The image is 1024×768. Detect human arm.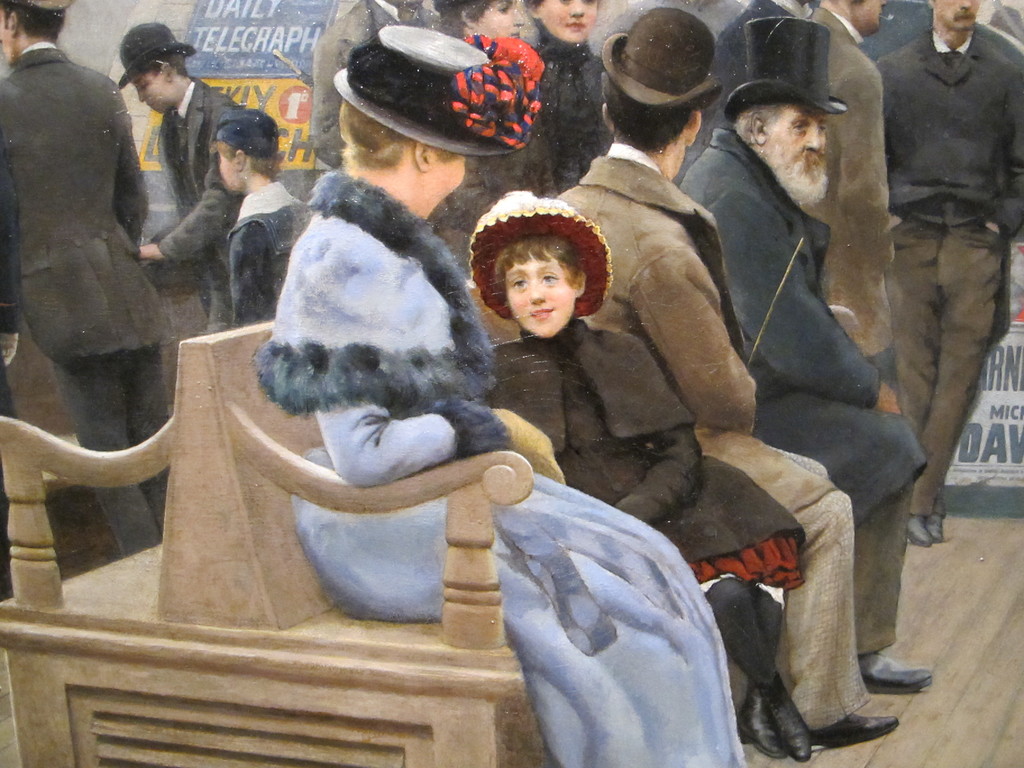
Detection: 626:246:764:436.
